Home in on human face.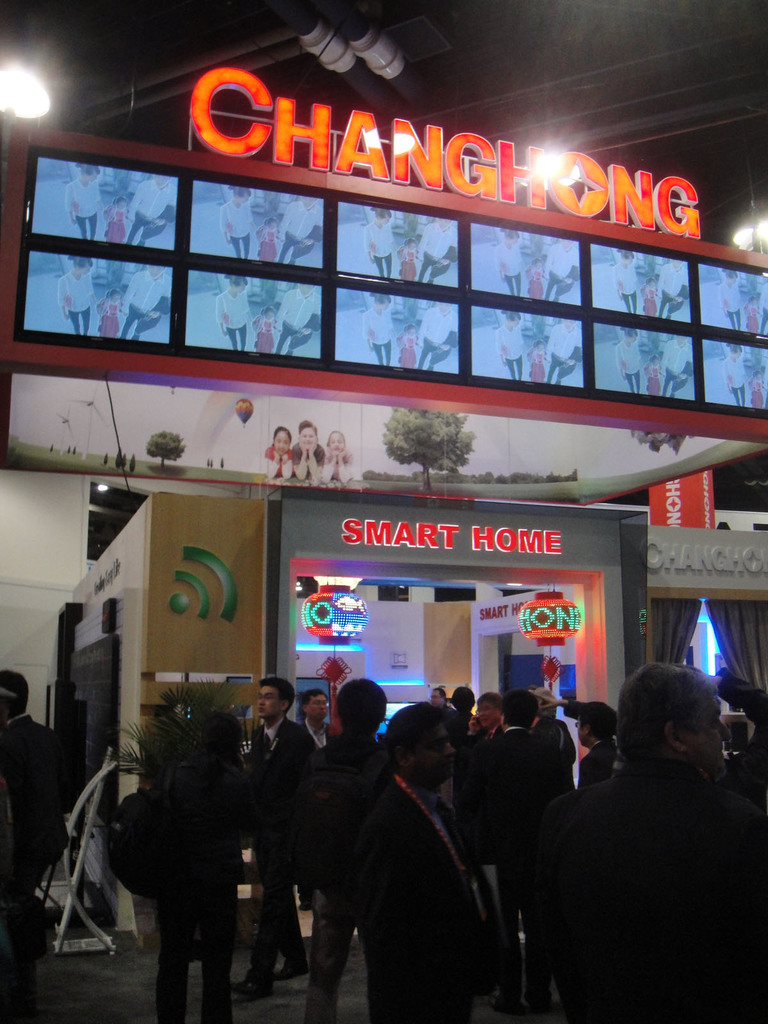
Homed in at BBox(650, 278, 655, 287).
